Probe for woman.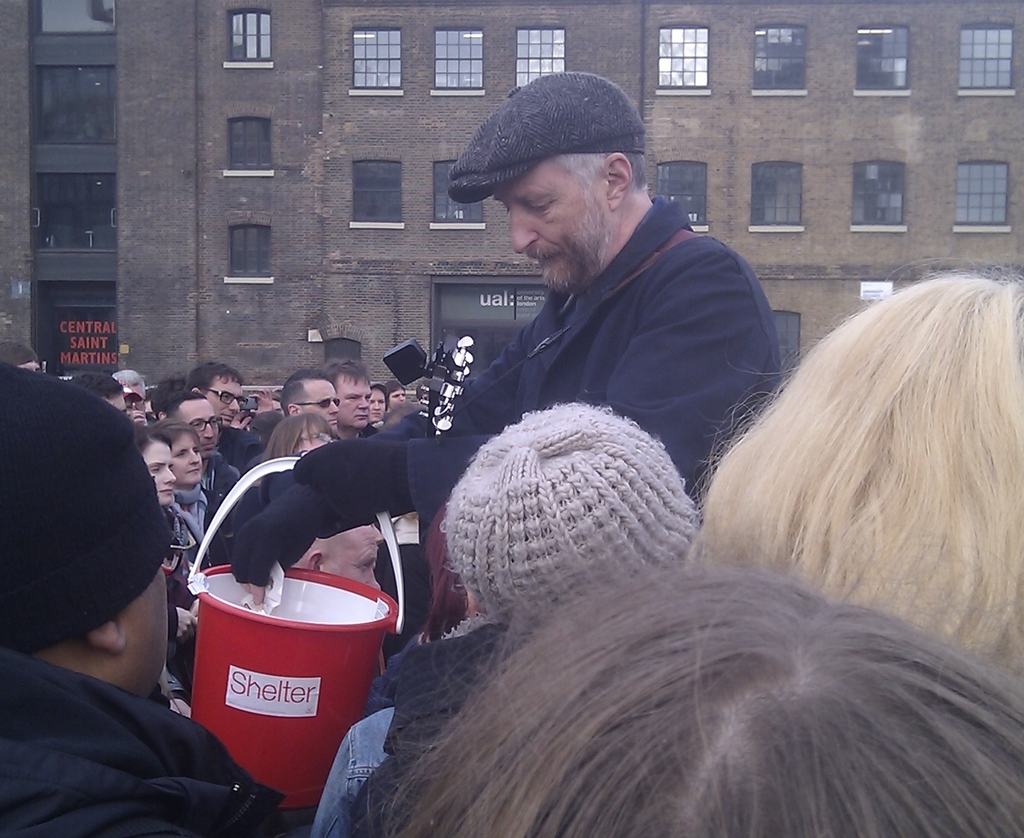
Probe result: [x1=137, y1=426, x2=207, y2=680].
